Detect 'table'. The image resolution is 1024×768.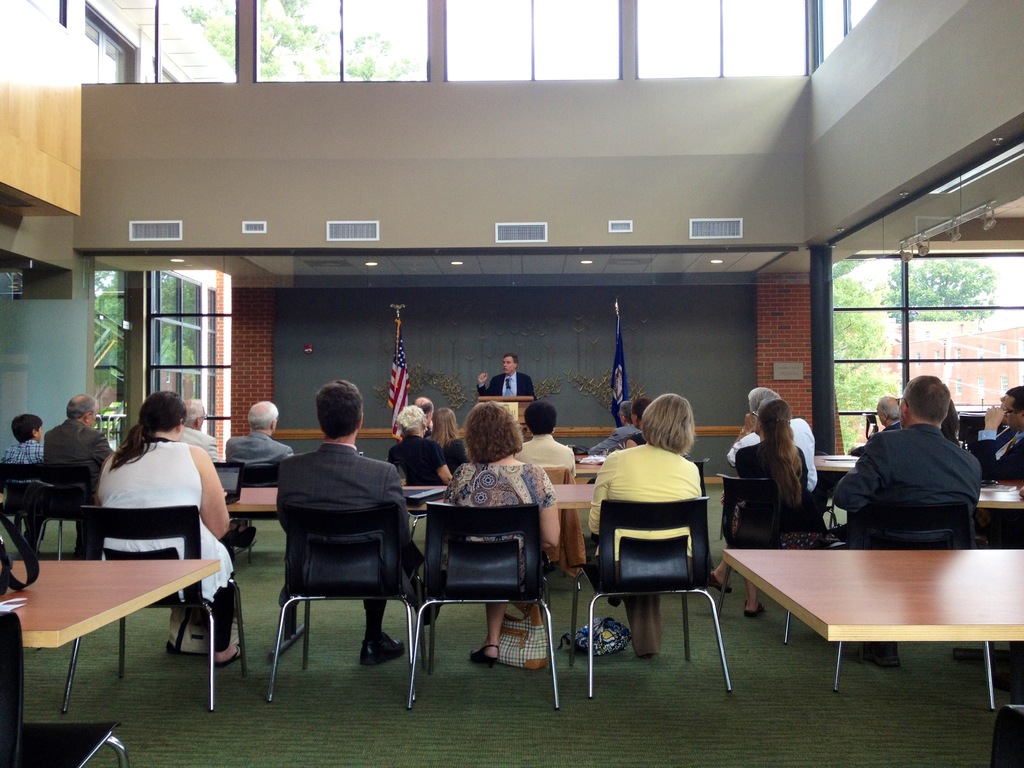
select_region(406, 479, 590, 512).
